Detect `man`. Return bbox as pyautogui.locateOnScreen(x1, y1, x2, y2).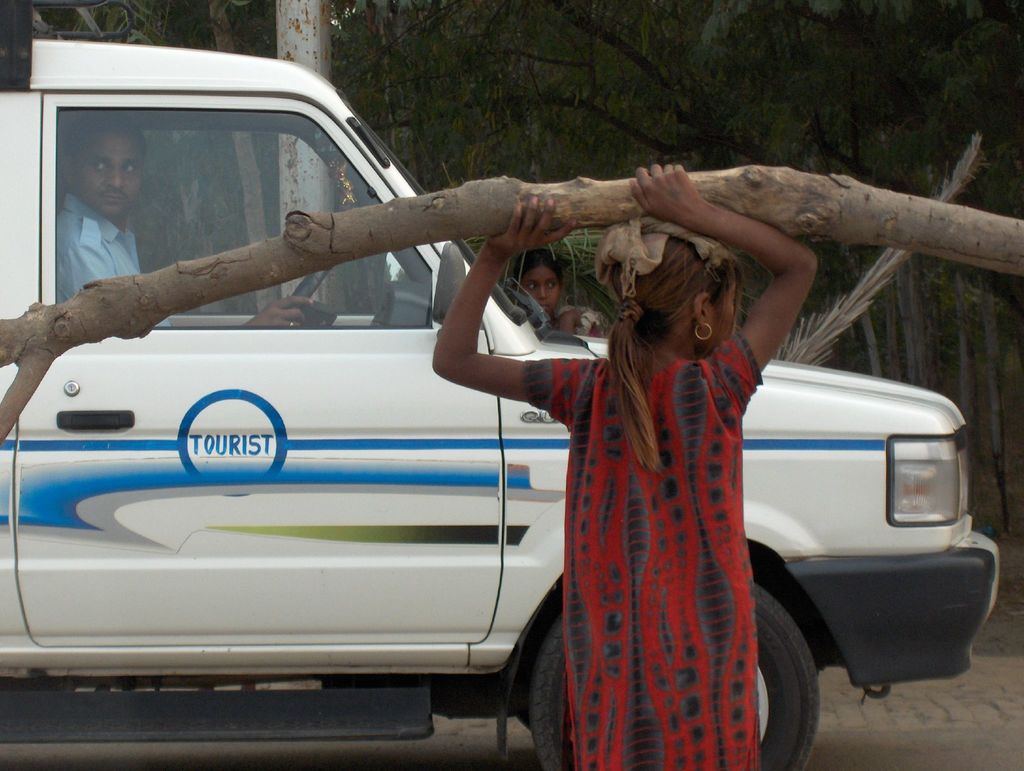
pyautogui.locateOnScreen(54, 120, 316, 331).
